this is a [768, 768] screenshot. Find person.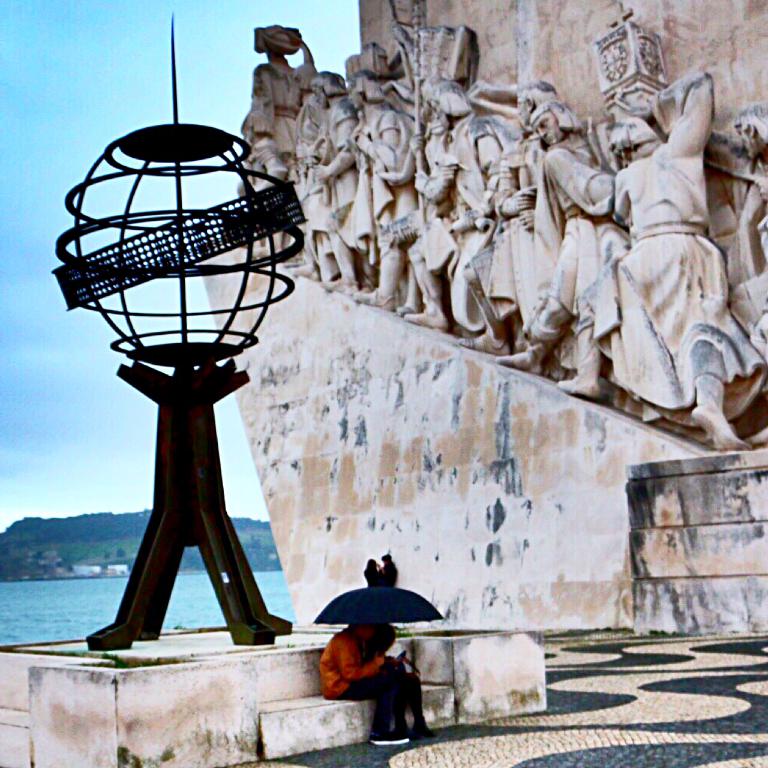
Bounding box: {"x1": 402, "y1": 70, "x2": 508, "y2": 336}.
